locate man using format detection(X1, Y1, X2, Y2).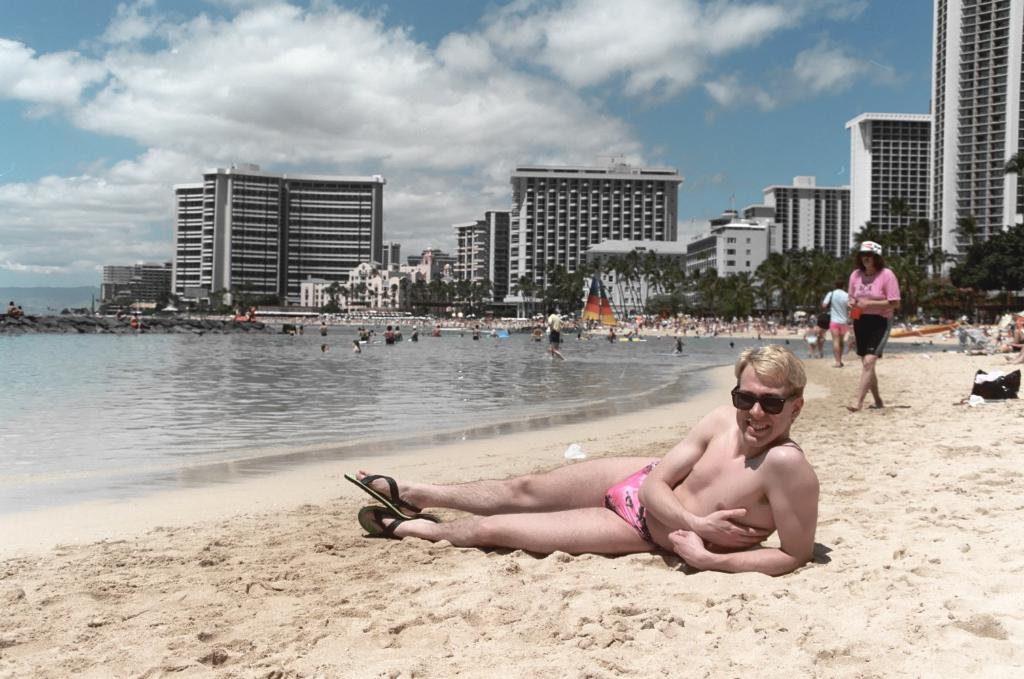
detection(427, 350, 818, 588).
